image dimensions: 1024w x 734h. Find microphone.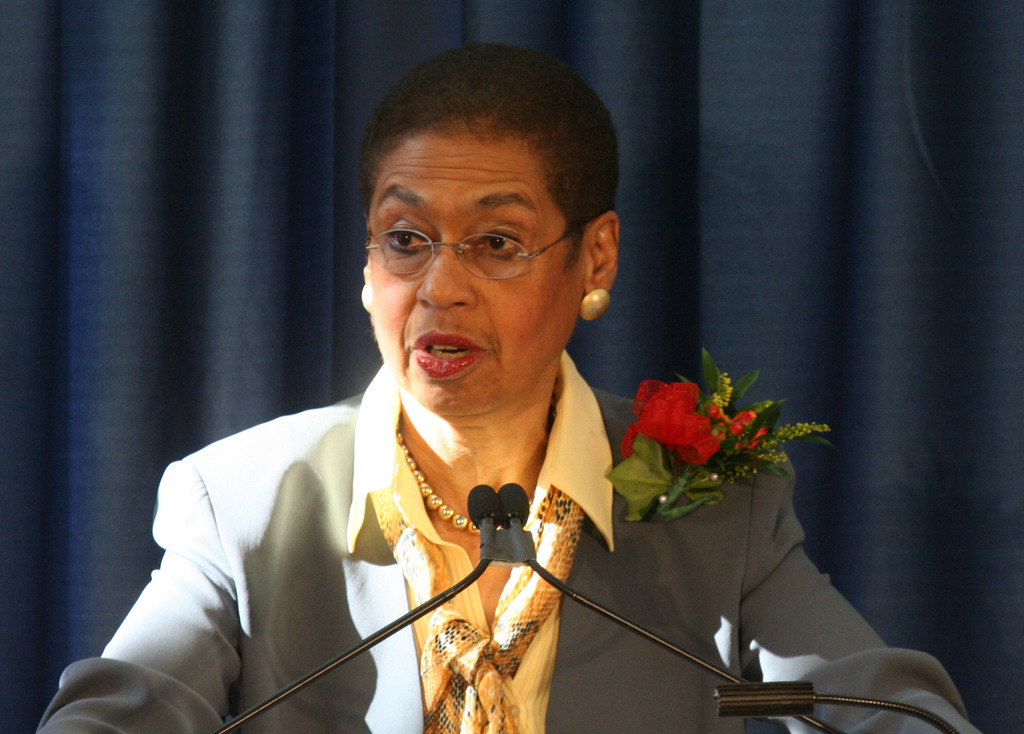
bbox=(709, 676, 964, 733).
